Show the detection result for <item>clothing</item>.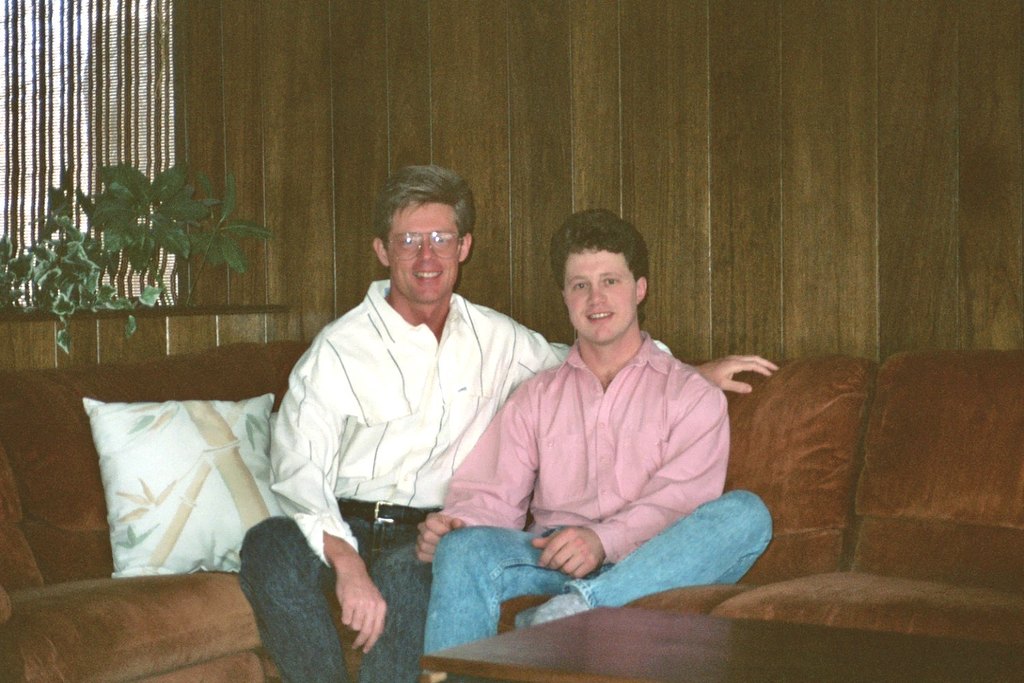
rect(421, 323, 769, 665).
